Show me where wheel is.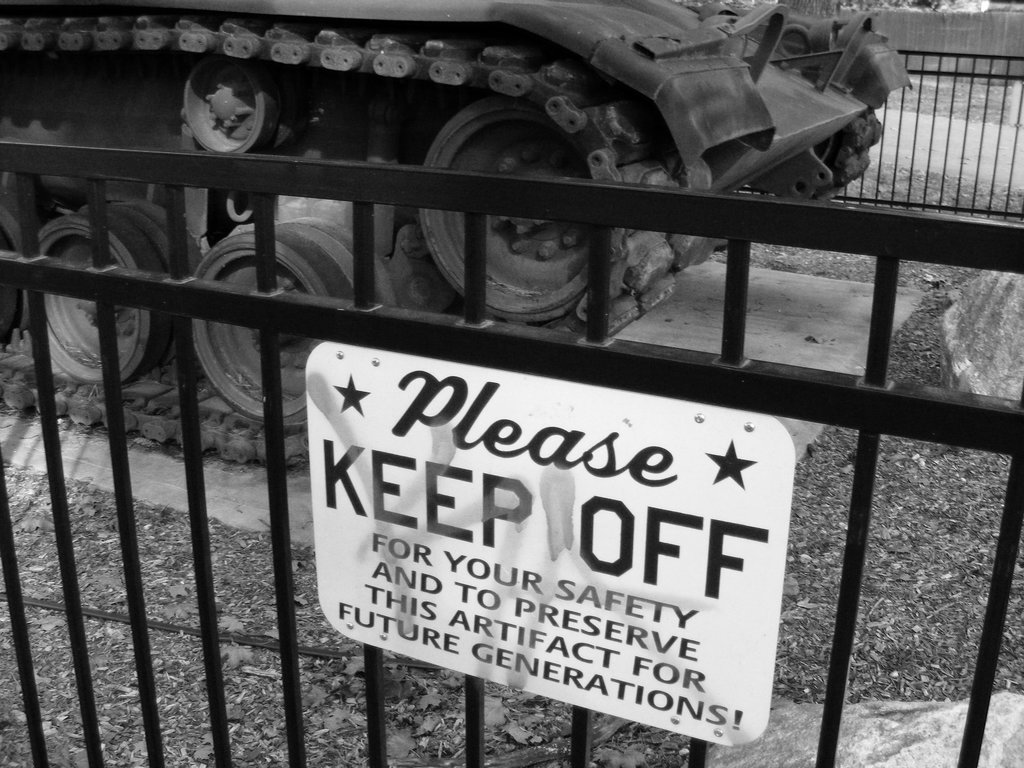
wheel is at Rect(184, 62, 283, 155).
